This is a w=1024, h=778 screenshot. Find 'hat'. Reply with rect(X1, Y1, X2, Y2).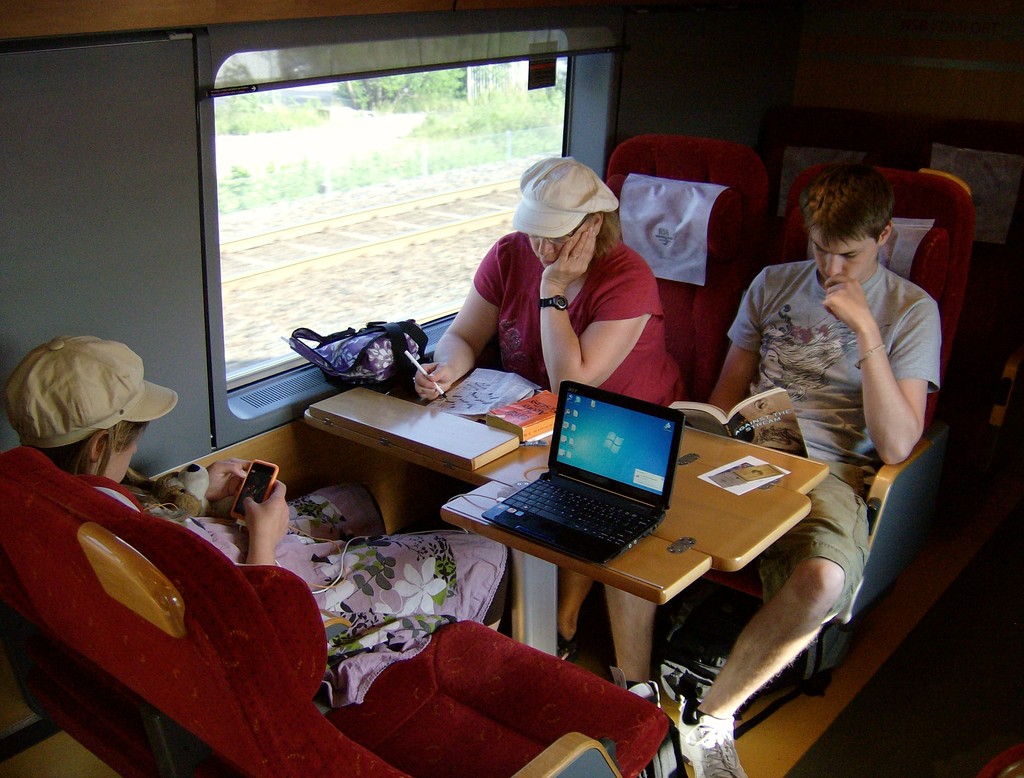
rect(513, 153, 620, 242).
